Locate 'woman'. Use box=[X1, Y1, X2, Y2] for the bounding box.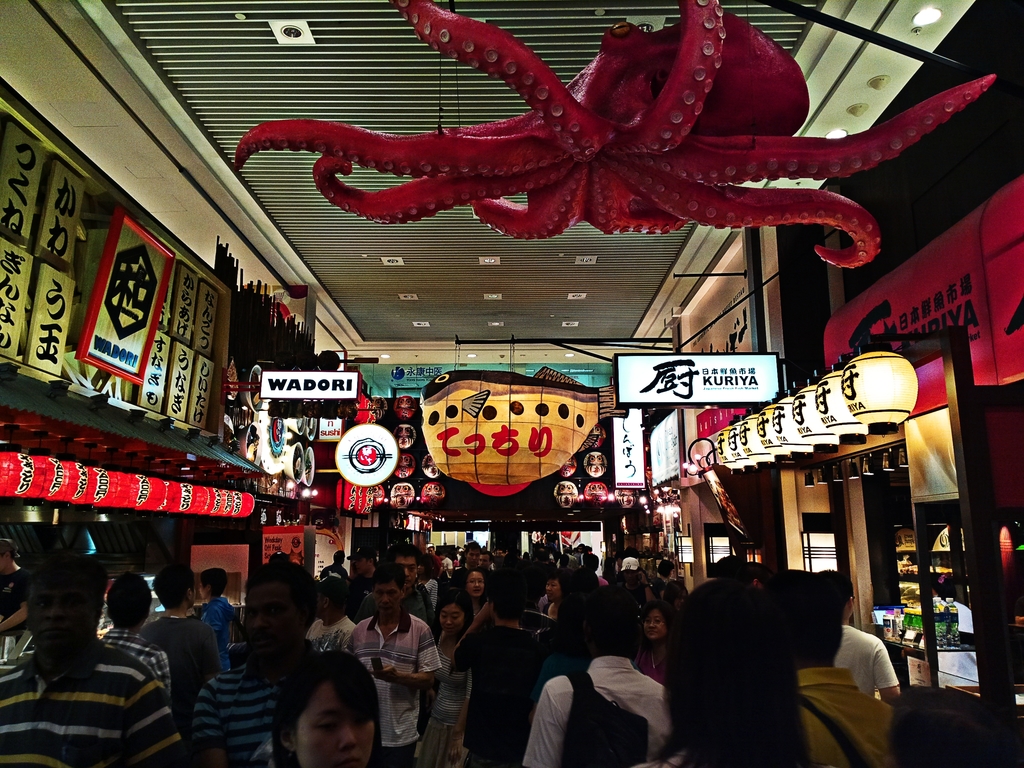
box=[413, 595, 486, 767].
